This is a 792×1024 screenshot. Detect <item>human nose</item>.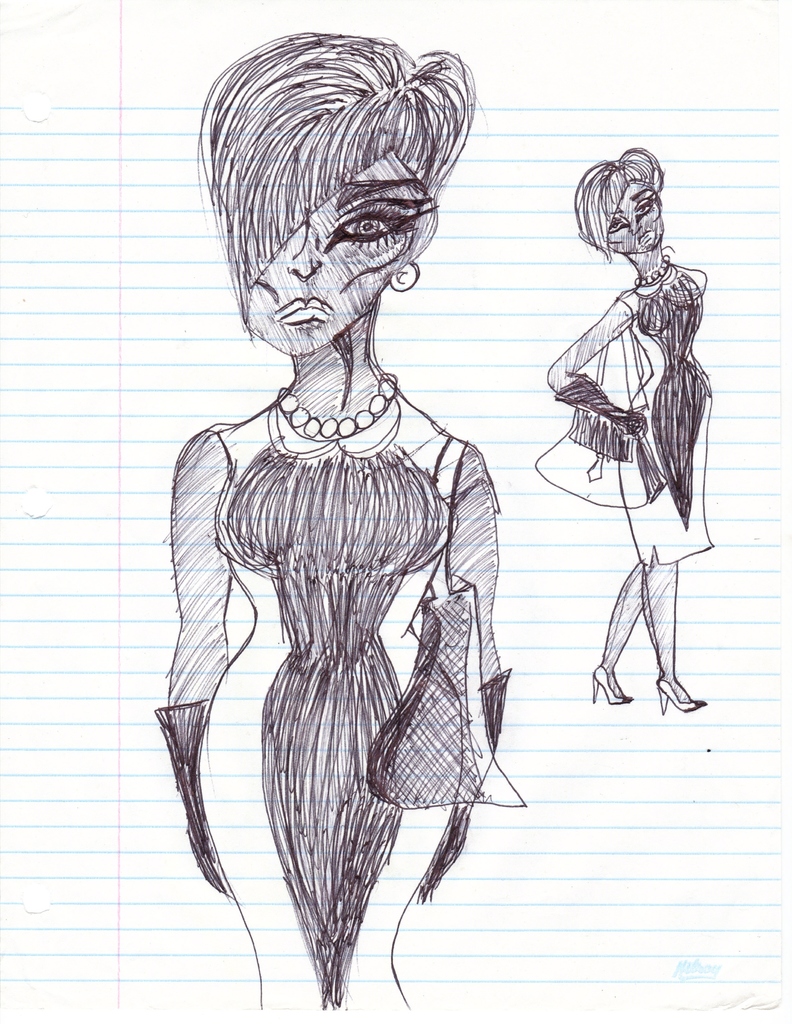
[left=284, top=227, right=327, bottom=281].
